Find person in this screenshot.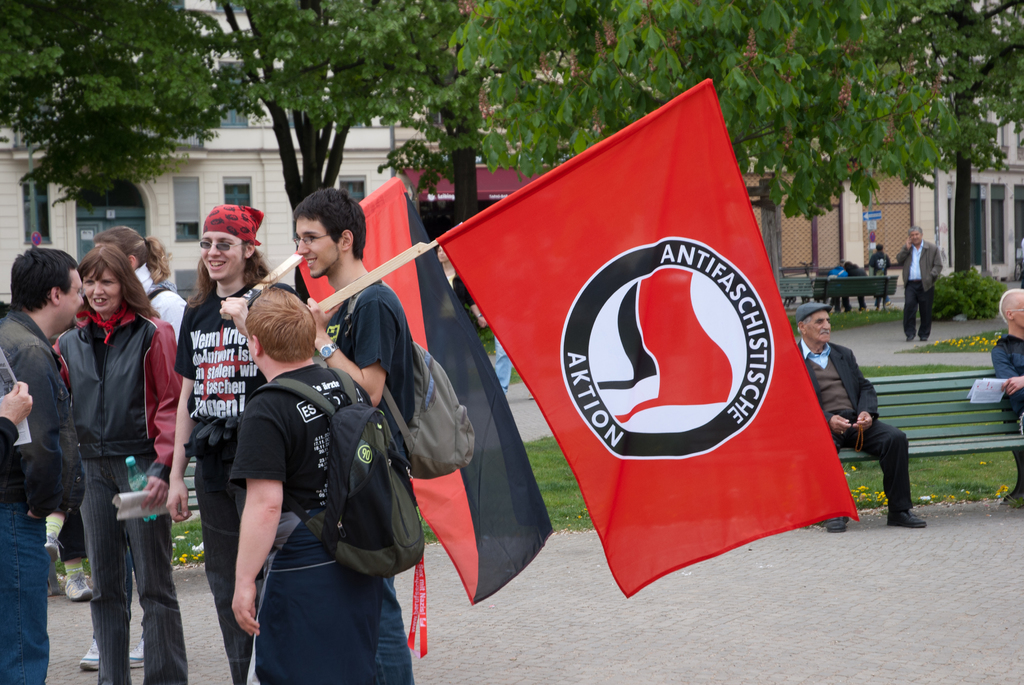
The bounding box for person is detection(0, 245, 88, 684).
